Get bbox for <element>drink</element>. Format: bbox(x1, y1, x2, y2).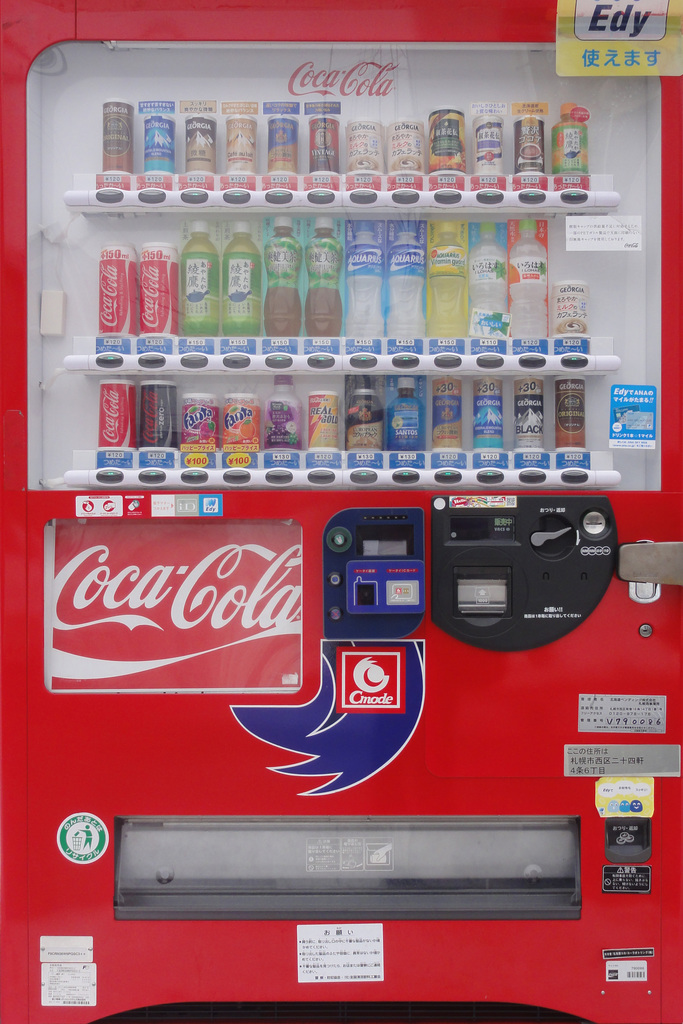
bbox(259, 229, 302, 334).
